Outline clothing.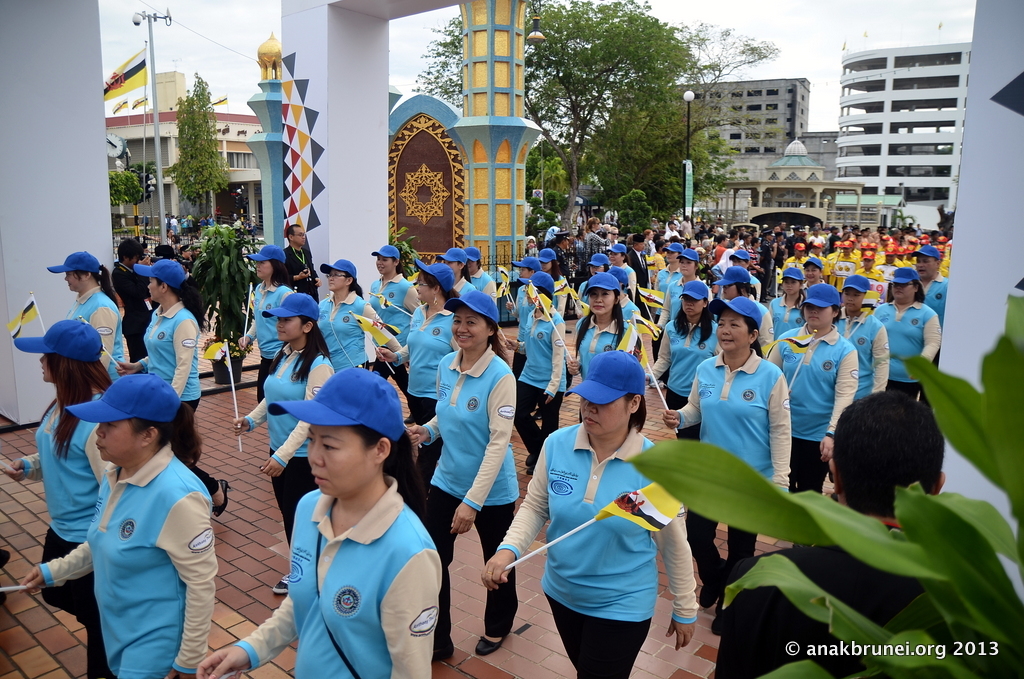
Outline: left=765, top=294, right=805, bottom=339.
